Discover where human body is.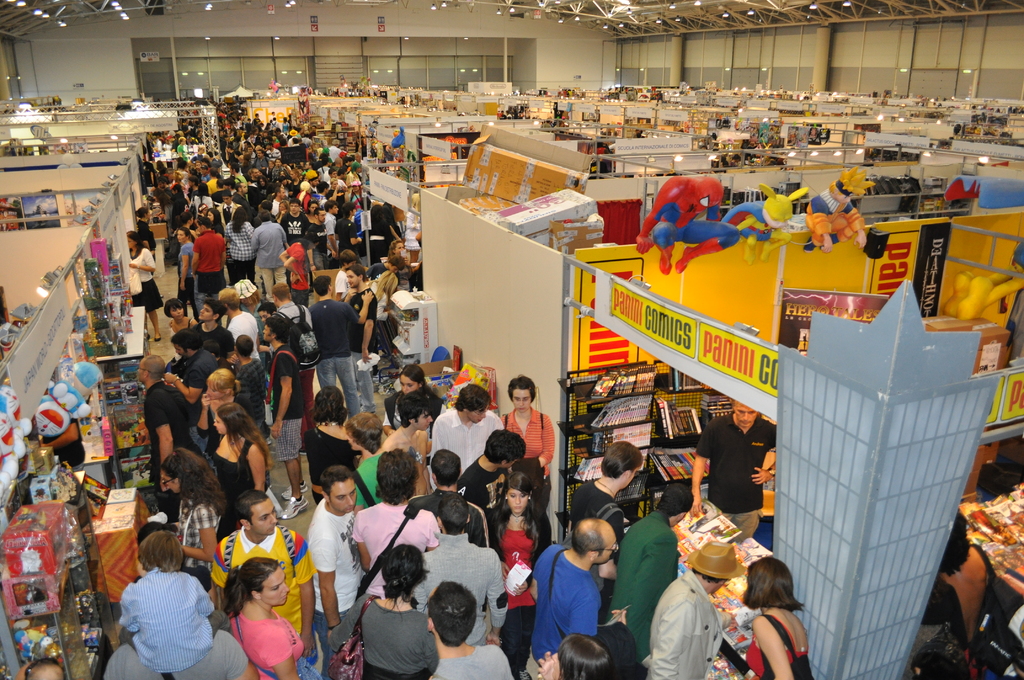
Discovered at <region>604, 513, 682, 660</region>.
